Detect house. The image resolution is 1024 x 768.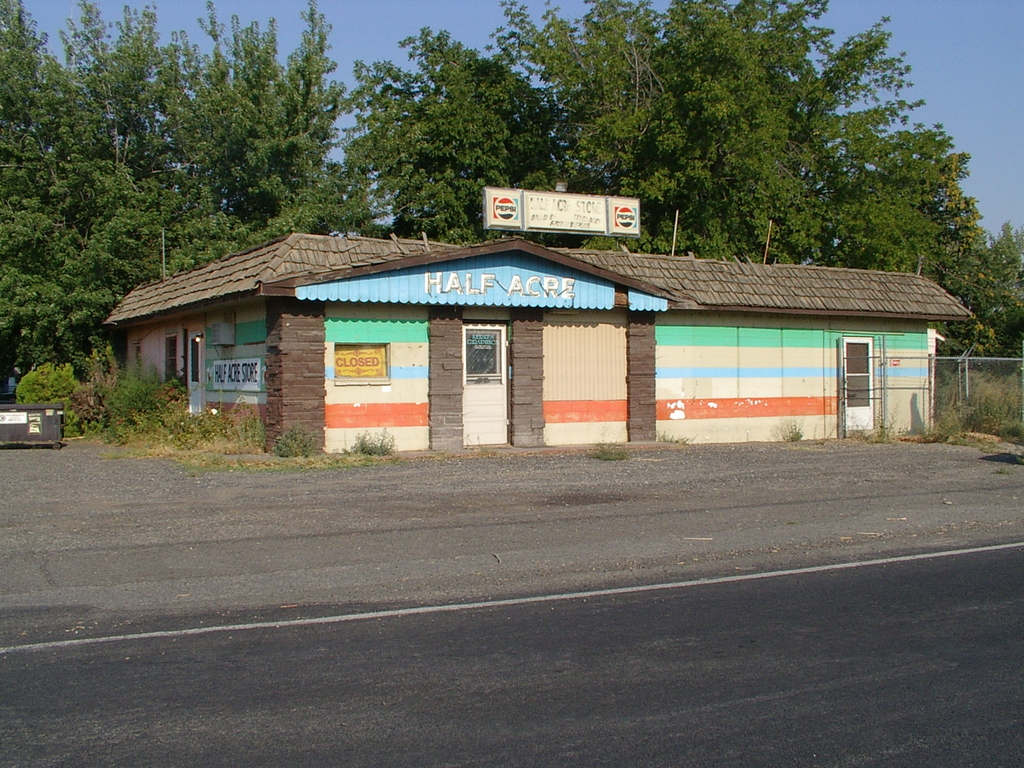
pyautogui.locateOnScreen(111, 225, 985, 465).
